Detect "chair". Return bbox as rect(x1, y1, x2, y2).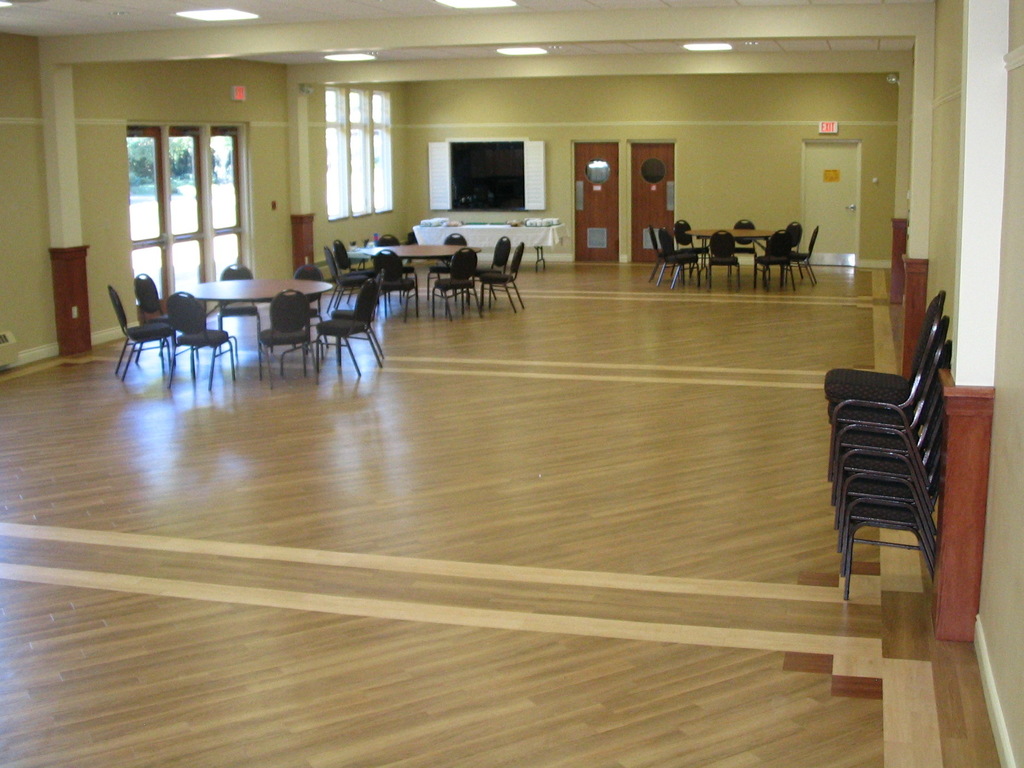
rect(440, 247, 477, 313).
